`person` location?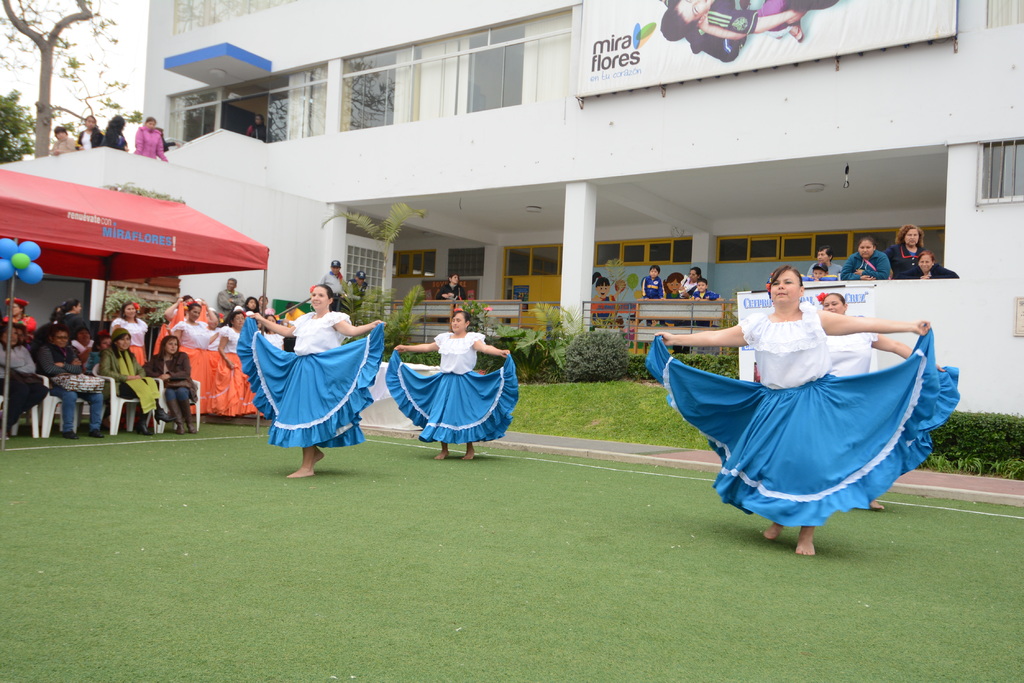
Rect(72, 115, 106, 147)
